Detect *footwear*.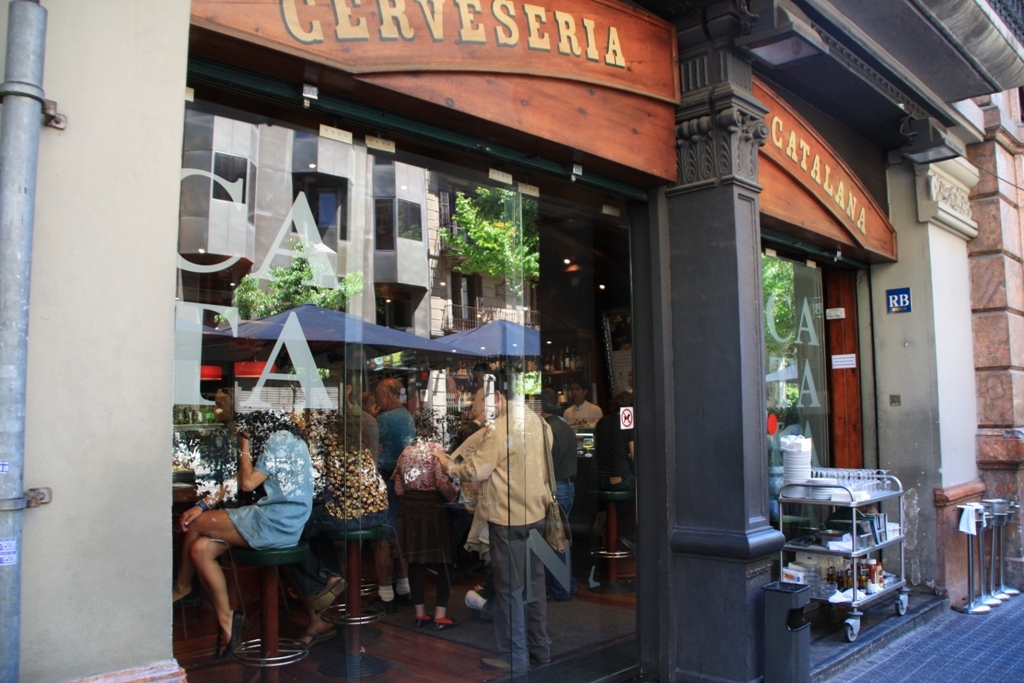
Detected at x1=301, y1=625, x2=340, y2=653.
